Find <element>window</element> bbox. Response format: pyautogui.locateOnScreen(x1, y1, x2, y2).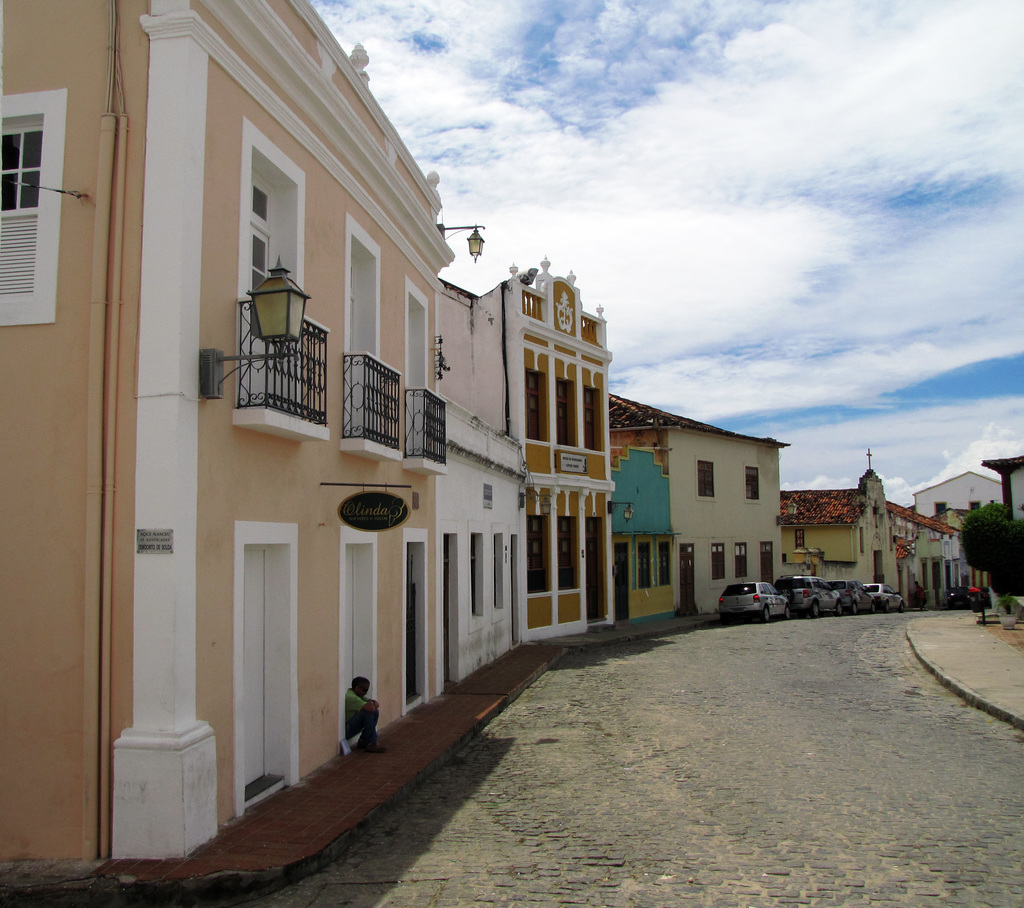
pyautogui.locateOnScreen(731, 544, 749, 580).
